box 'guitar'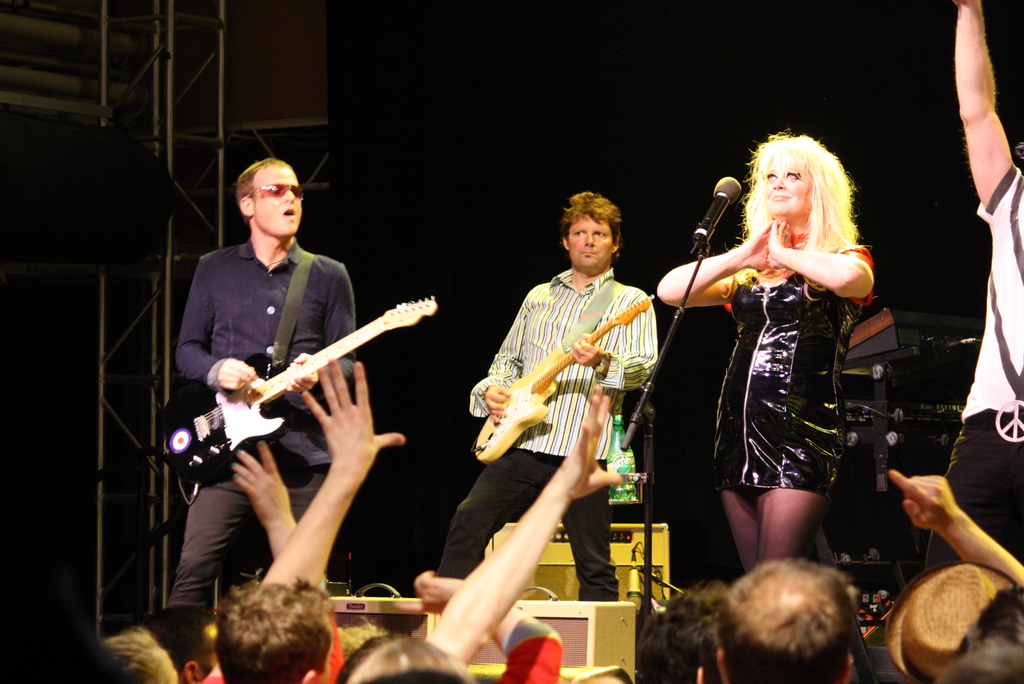
bbox=(162, 300, 435, 487)
